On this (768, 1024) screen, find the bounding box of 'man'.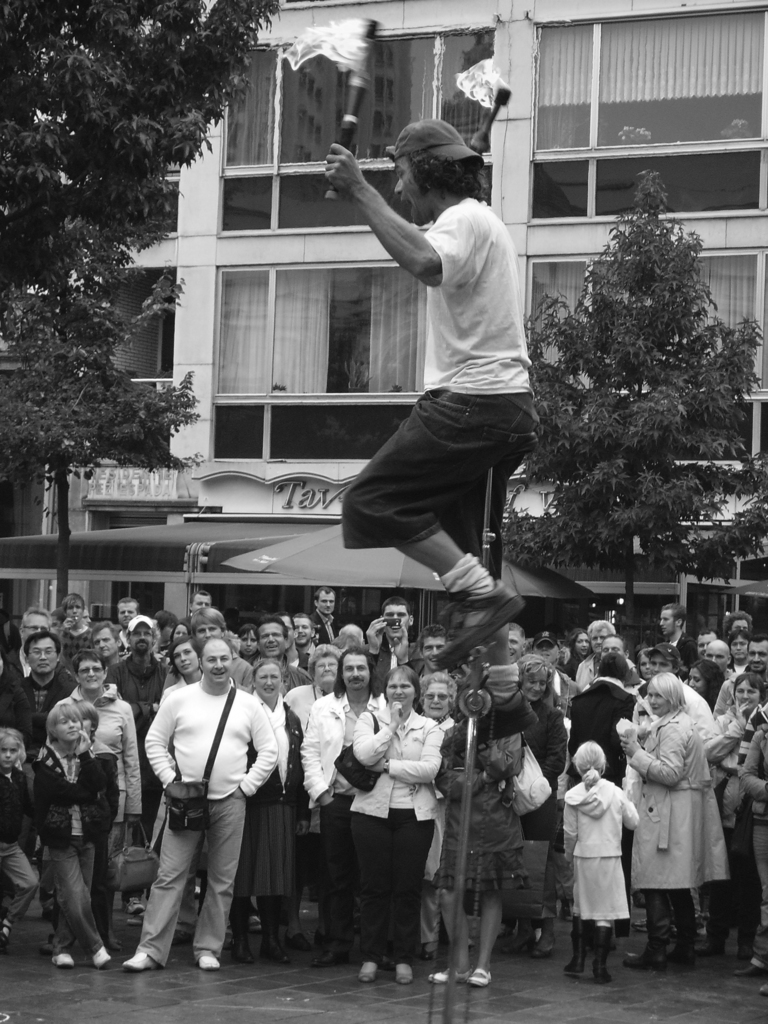
Bounding box: box=[367, 598, 424, 666].
